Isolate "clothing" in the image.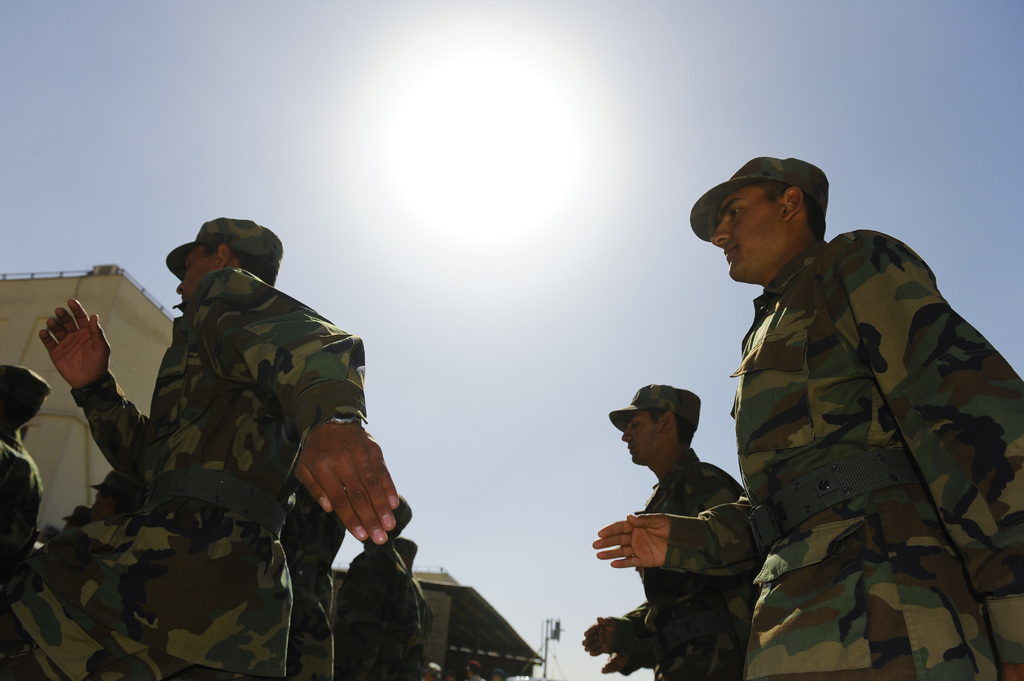
Isolated region: [1,268,375,680].
